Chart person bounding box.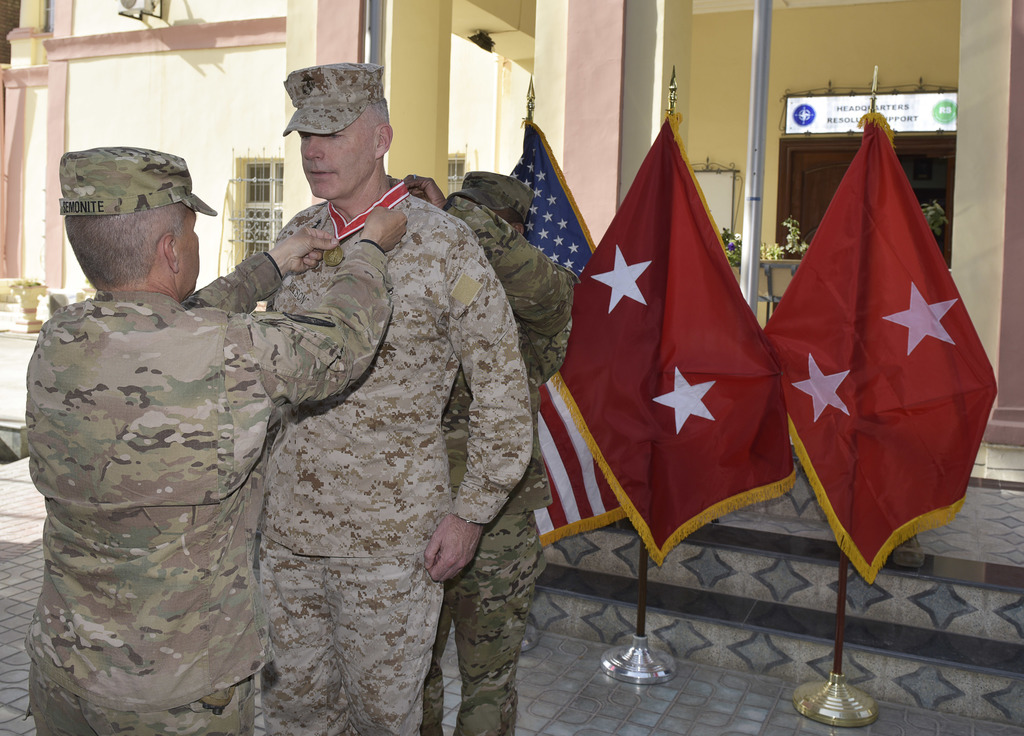
Charted: box(25, 145, 406, 735).
